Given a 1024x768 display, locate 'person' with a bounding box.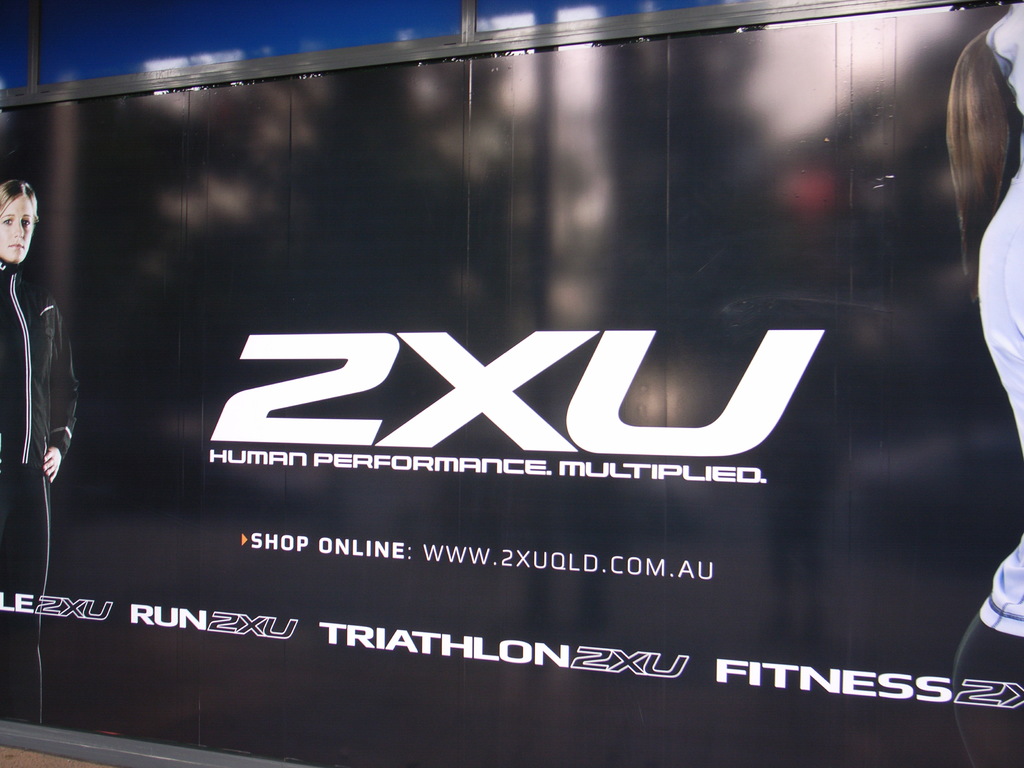
Located: bbox(0, 175, 80, 719).
